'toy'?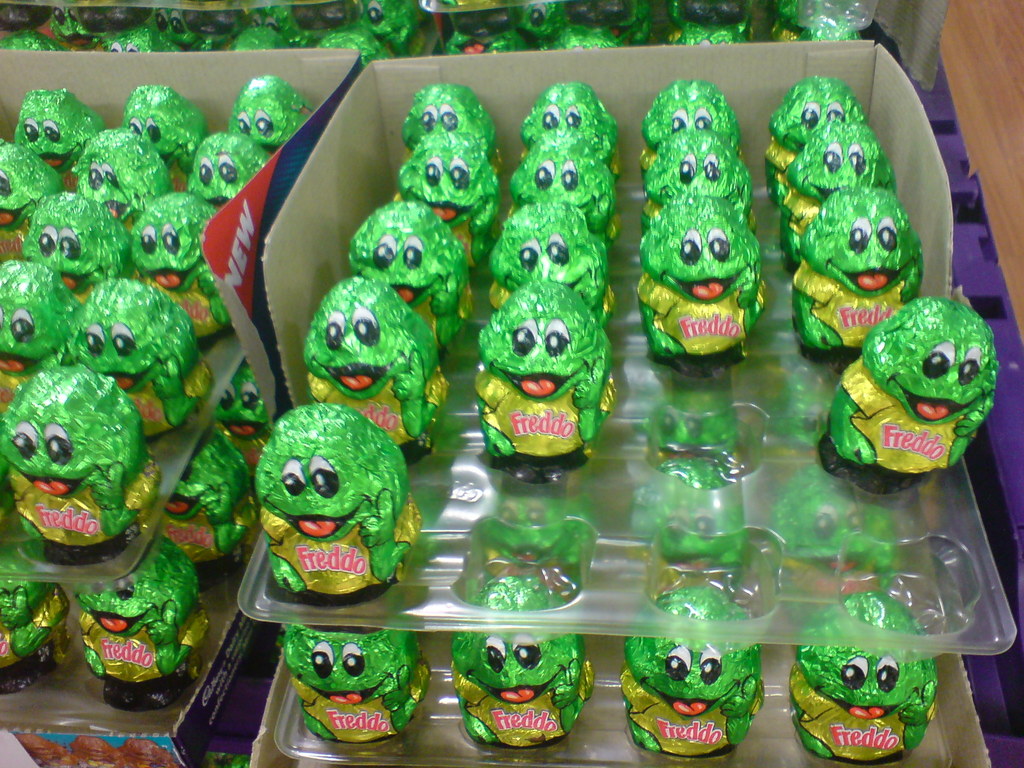
[257,0,349,47]
